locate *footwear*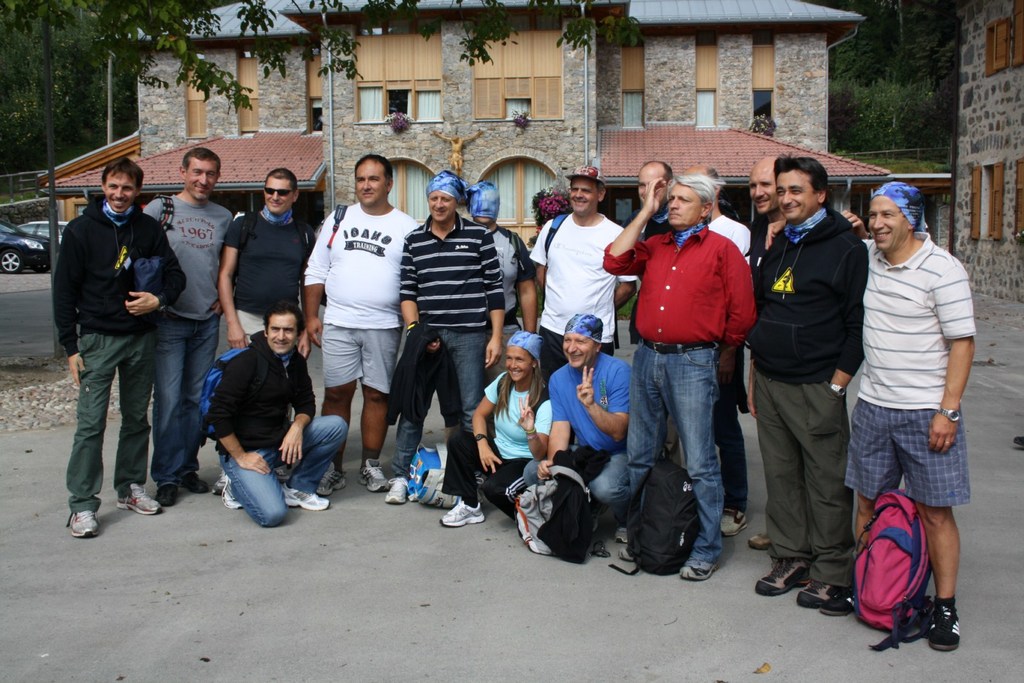
<bbox>934, 606, 964, 650</bbox>
